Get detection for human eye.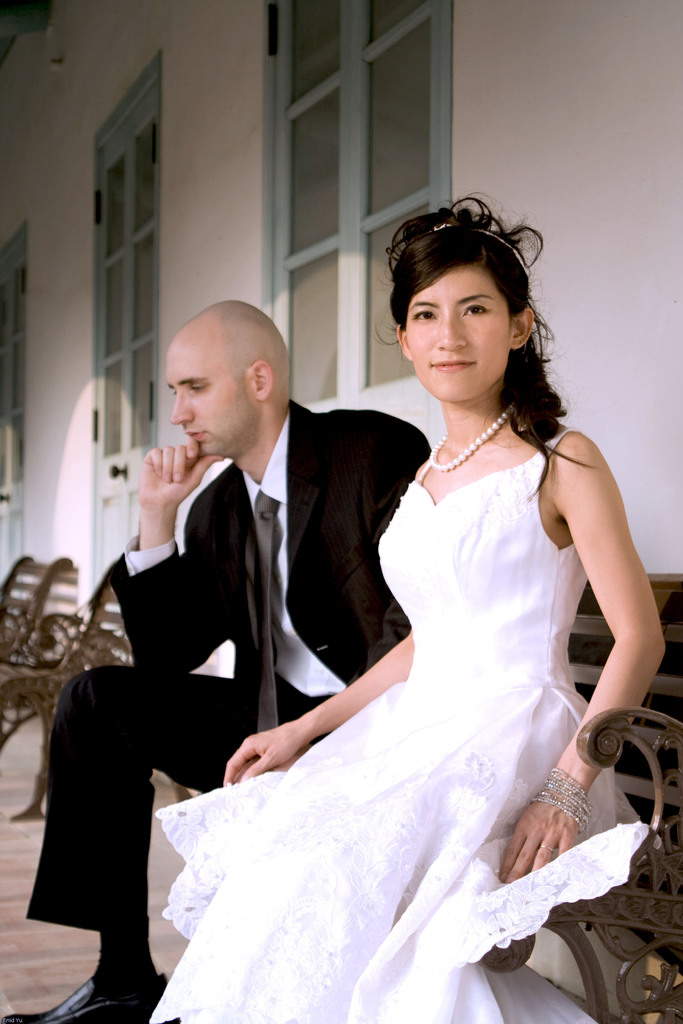
Detection: BBox(191, 381, 205, 395).
